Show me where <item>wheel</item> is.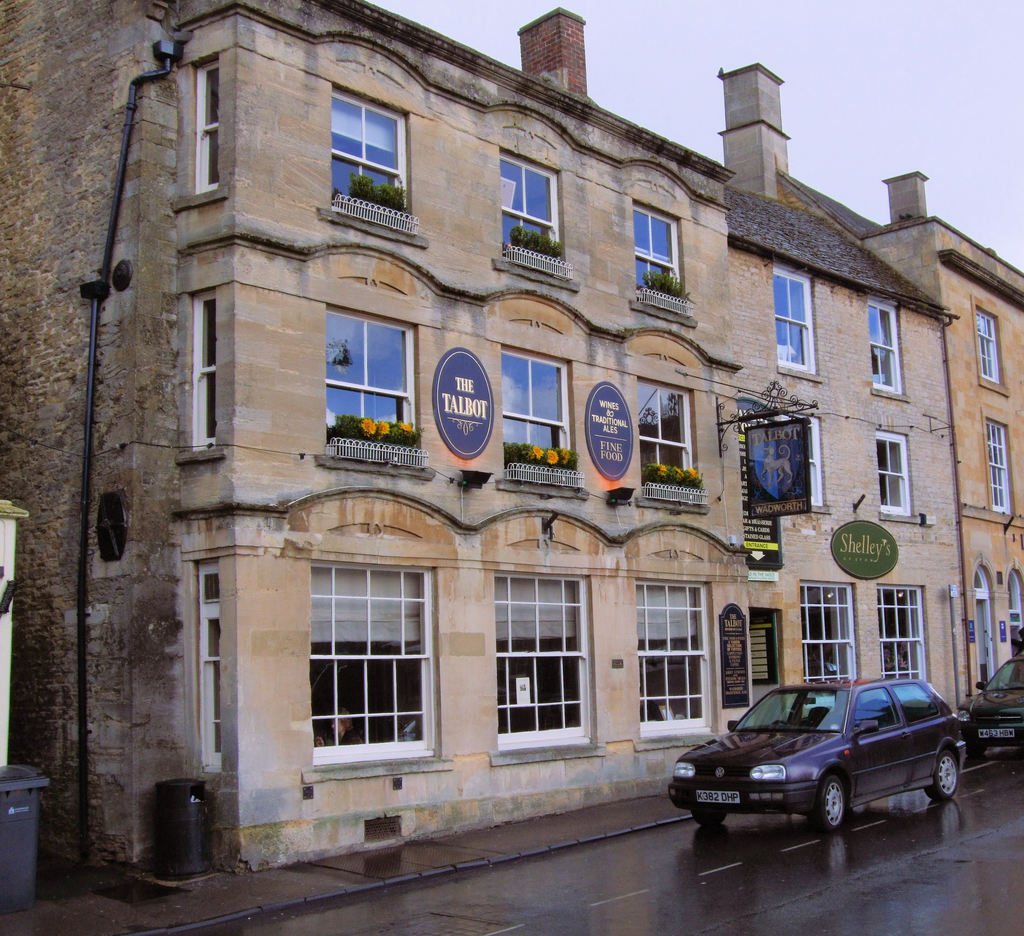
<item>wheel</item> is at x1=927, y1=750, x2=961, y2=802.
